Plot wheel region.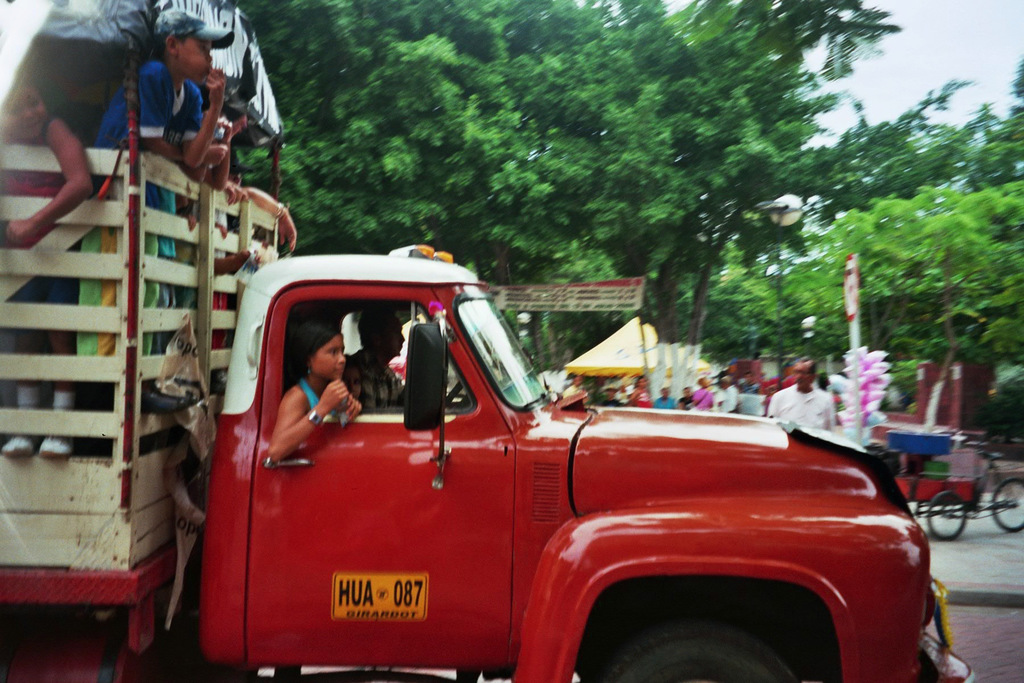
Plotted at [922, 483, 965, 542].
